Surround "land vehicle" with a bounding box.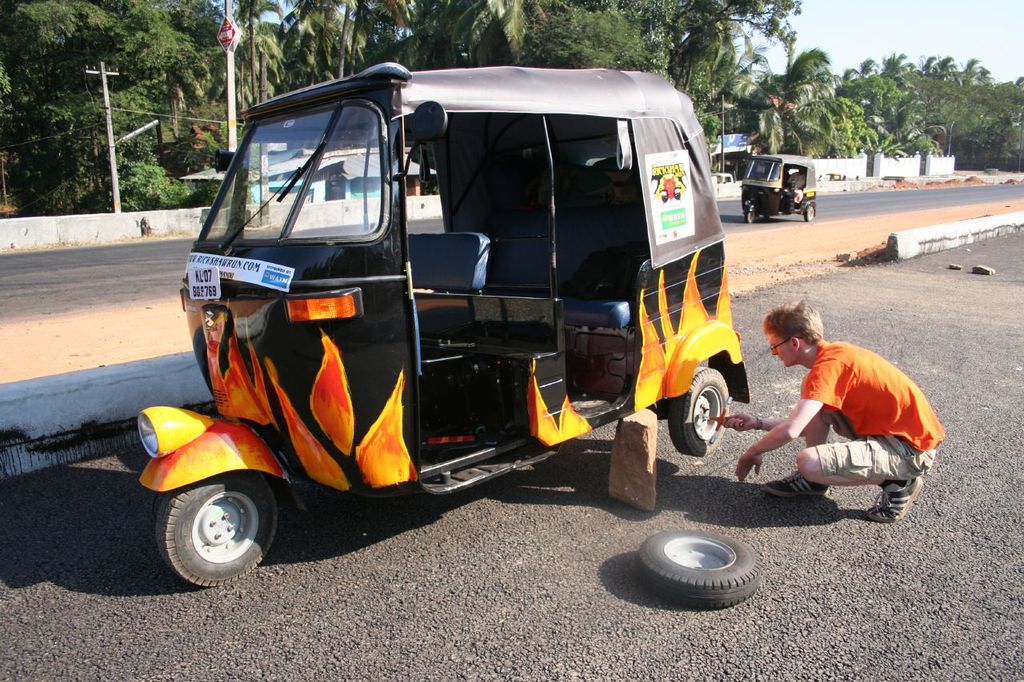
[x1=138, y1=68, x2=750, y2=587].
